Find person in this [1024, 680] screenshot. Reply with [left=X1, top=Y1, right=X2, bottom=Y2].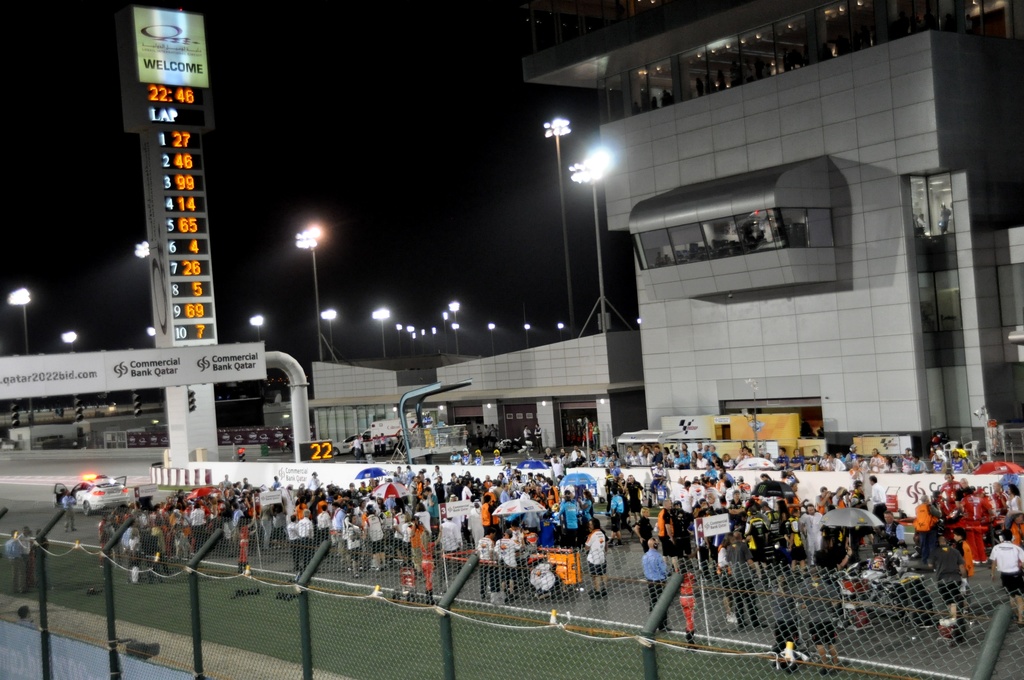
[left=492, top=445, right=504, bottom=466].
